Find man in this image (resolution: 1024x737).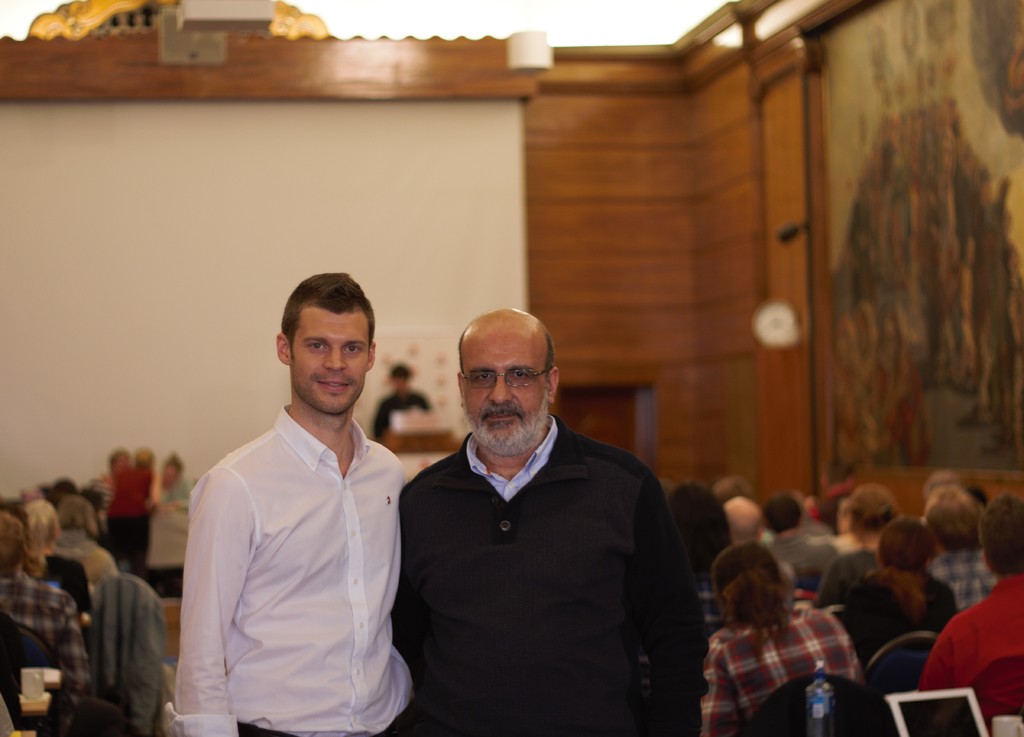
[left=916, top=496, right=1023, bottom=736].
